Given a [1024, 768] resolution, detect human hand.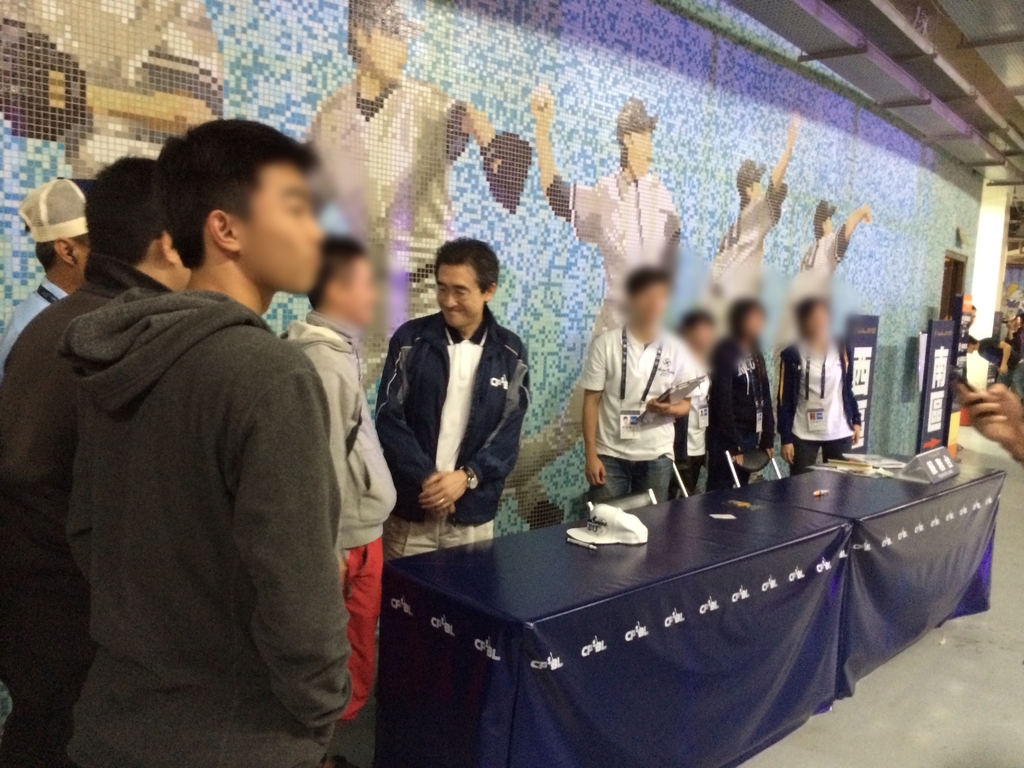
<bbox>419, 470, 467, 510</bbox>.
